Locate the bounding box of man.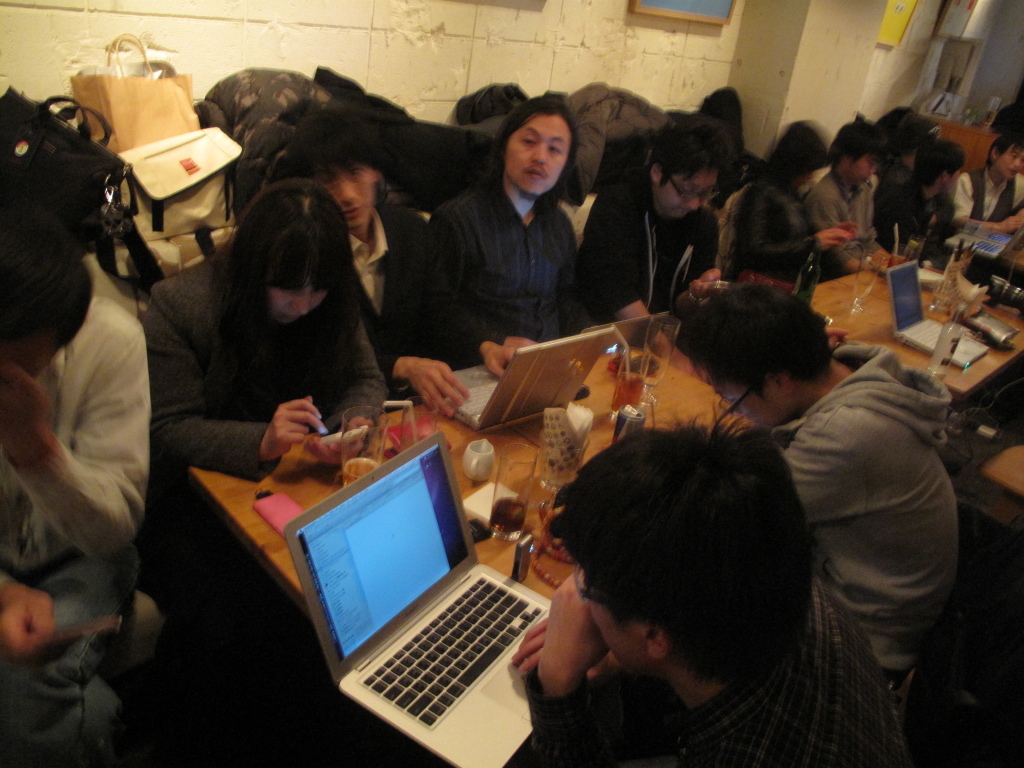
Bounding box: bbox=(571, 110, 727, 322).
